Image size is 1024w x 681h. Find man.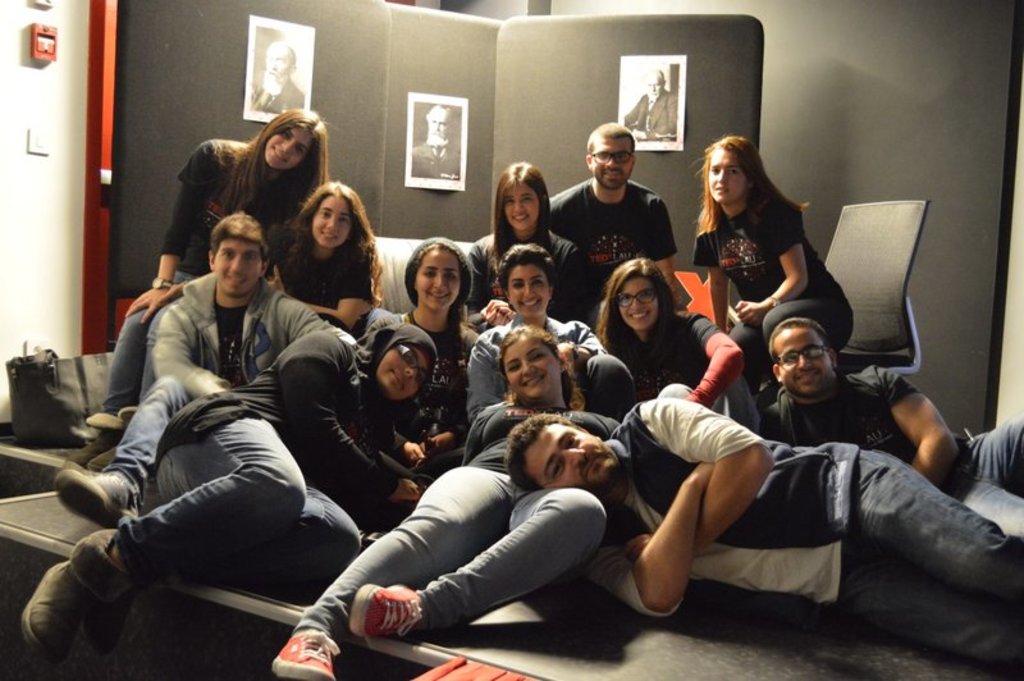
box(14, 316, 434, 680).
